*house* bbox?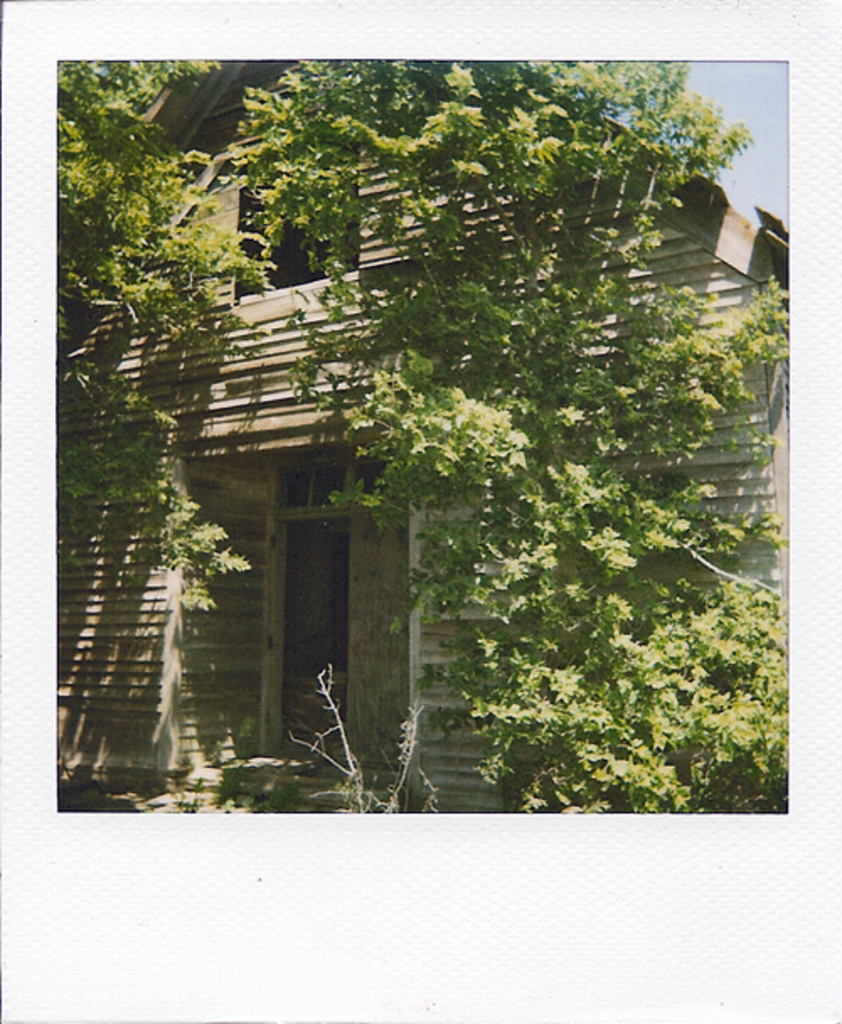
crop(57, 56, 785, 798)
